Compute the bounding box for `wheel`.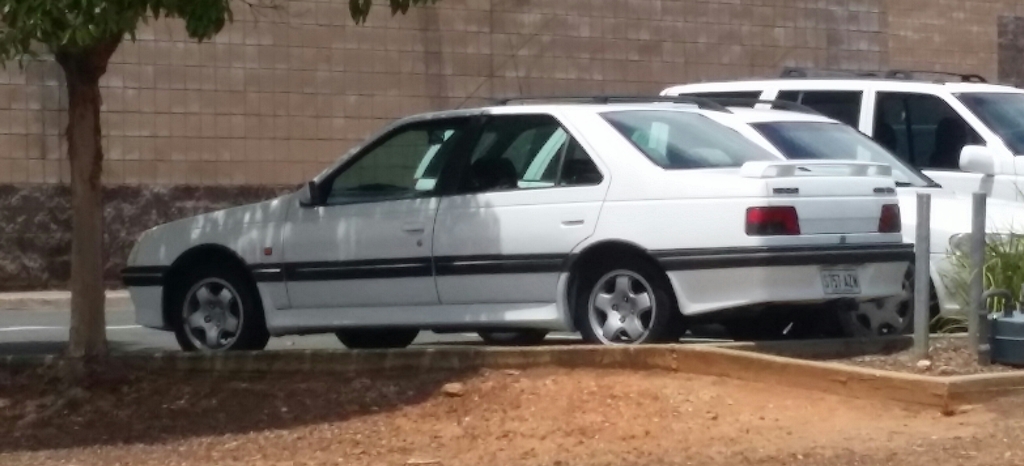
select_region(575, 262, 691, 351).
